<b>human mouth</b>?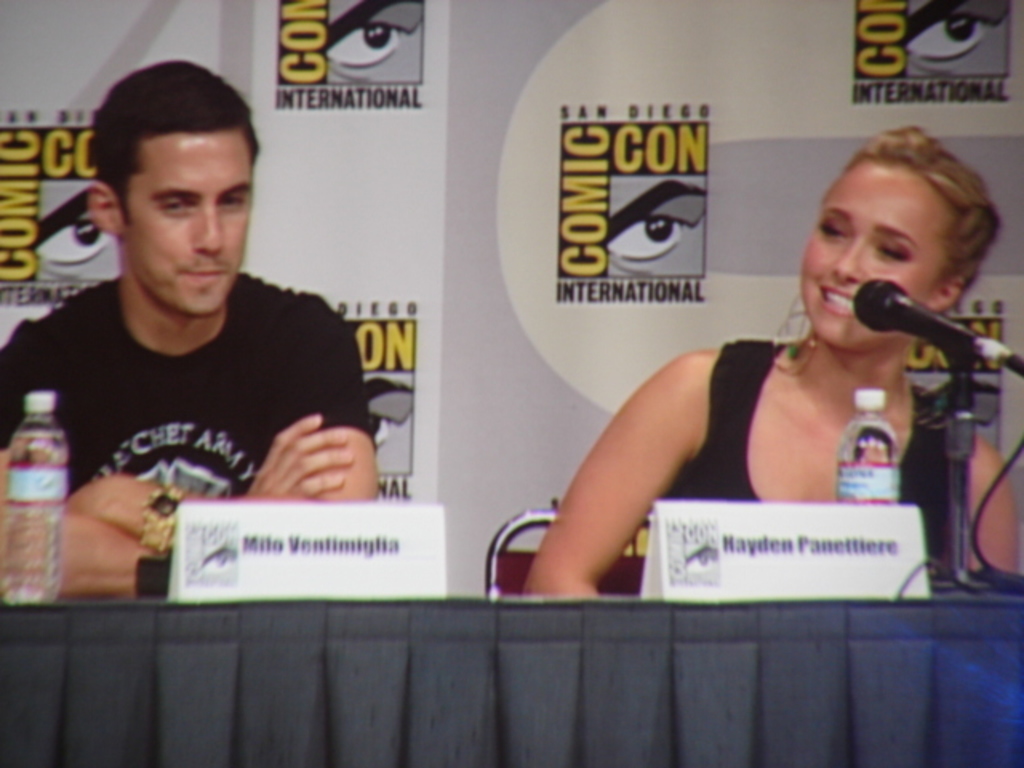
bbox(819, 283, 861, 314)
